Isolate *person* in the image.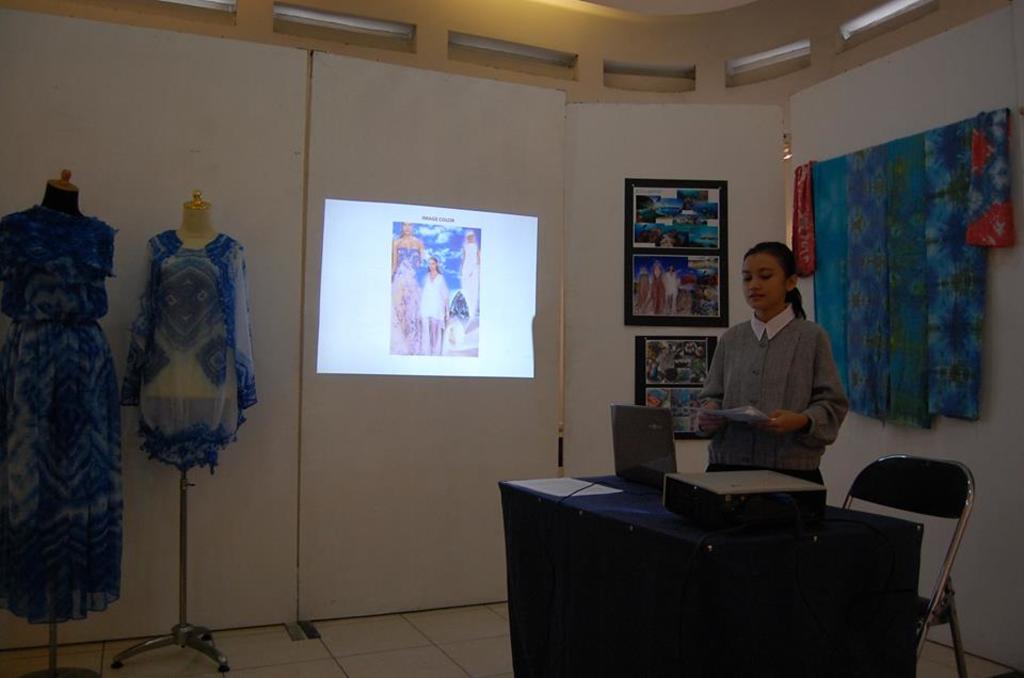
Isolated region: (x1=388, y1=217, x2=428, y2=353).
